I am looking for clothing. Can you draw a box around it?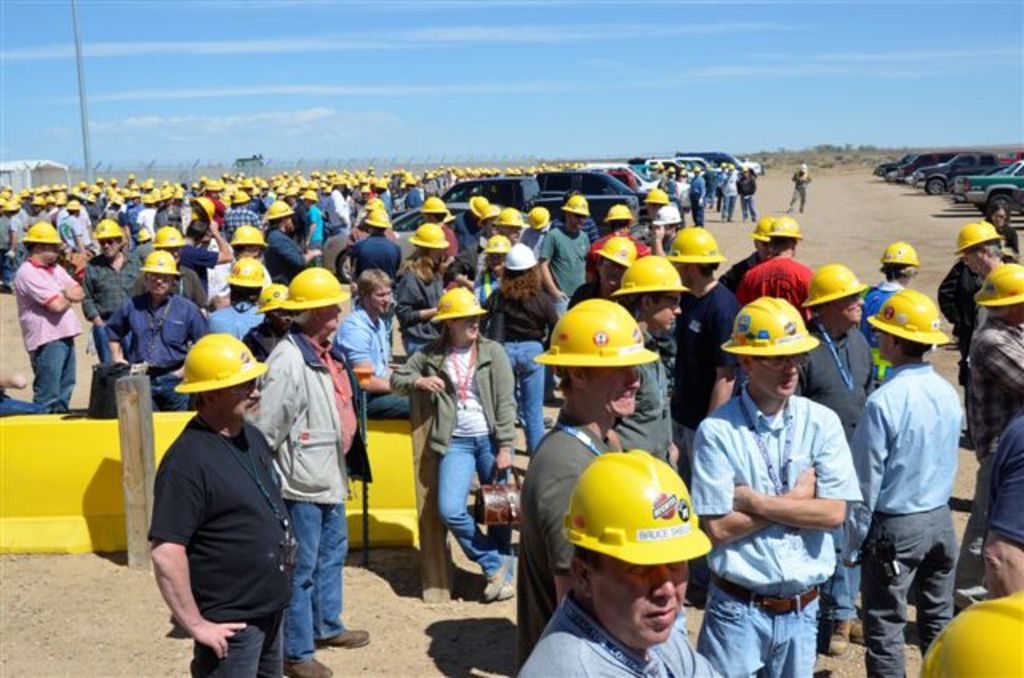
Sure, the bounding box is BBox(533, 224, 581, 291).
